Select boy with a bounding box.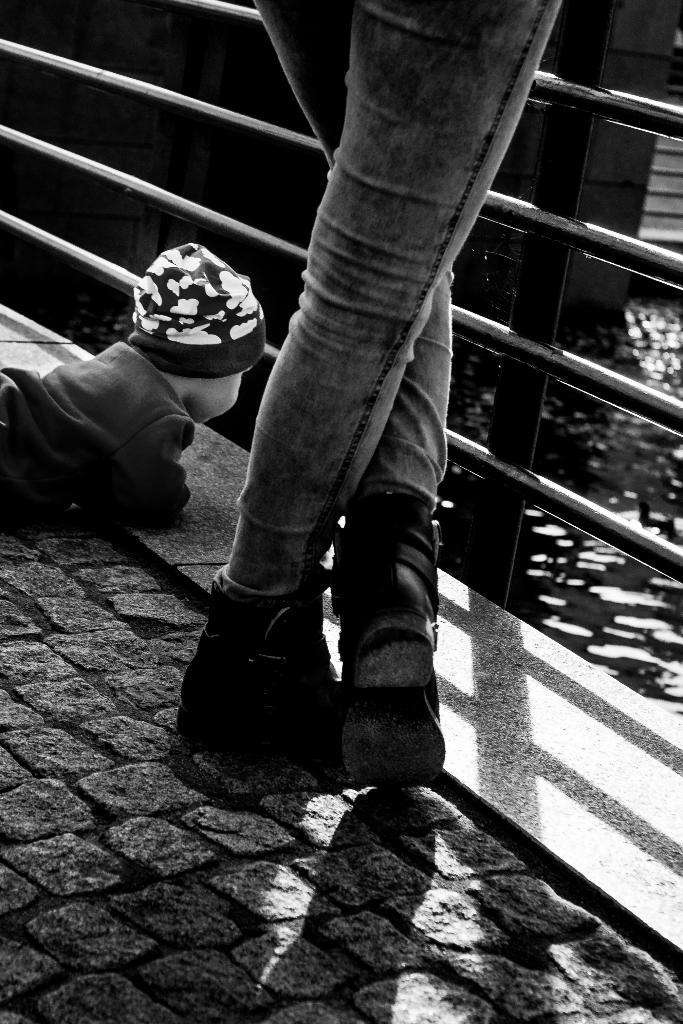
{"x1": 0, "y1": 223, "x2": 265, "y2": 554}.
